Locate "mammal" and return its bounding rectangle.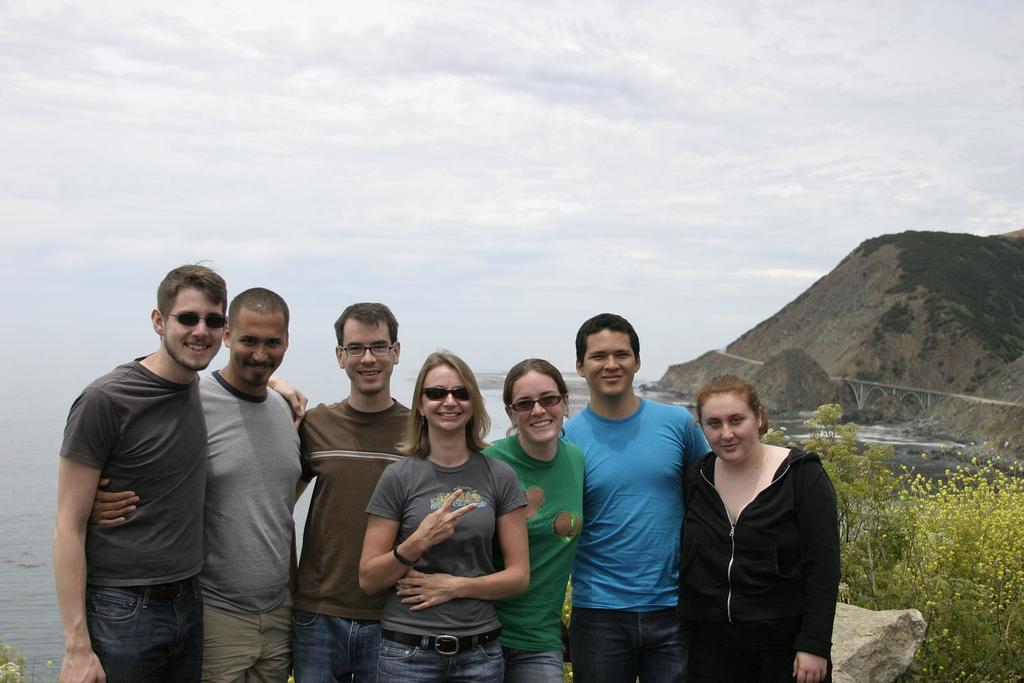
<bbox>289, 300, 415, 682</bbox>.
